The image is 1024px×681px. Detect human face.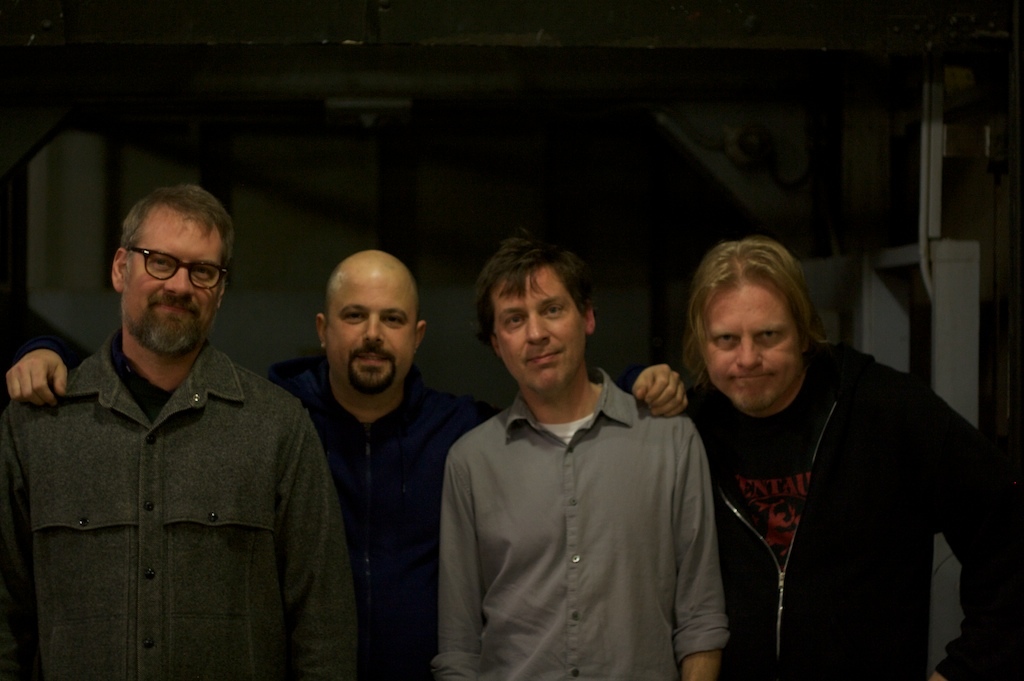
Detection: locate(493, 265, 586, 393).
